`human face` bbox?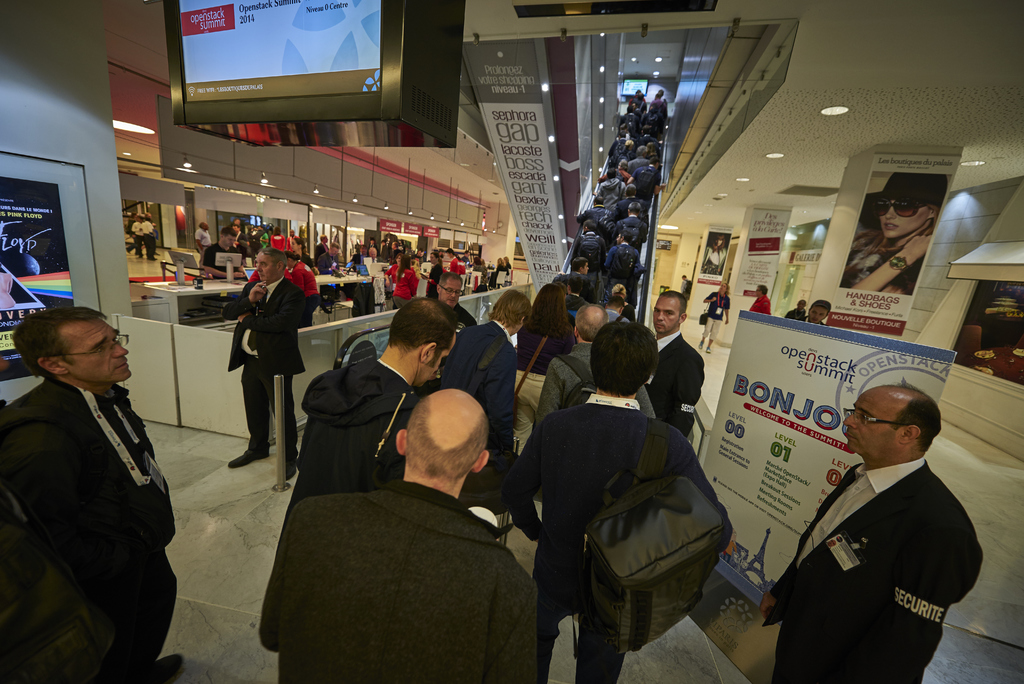
BBox(287, 257, 292, 268)
